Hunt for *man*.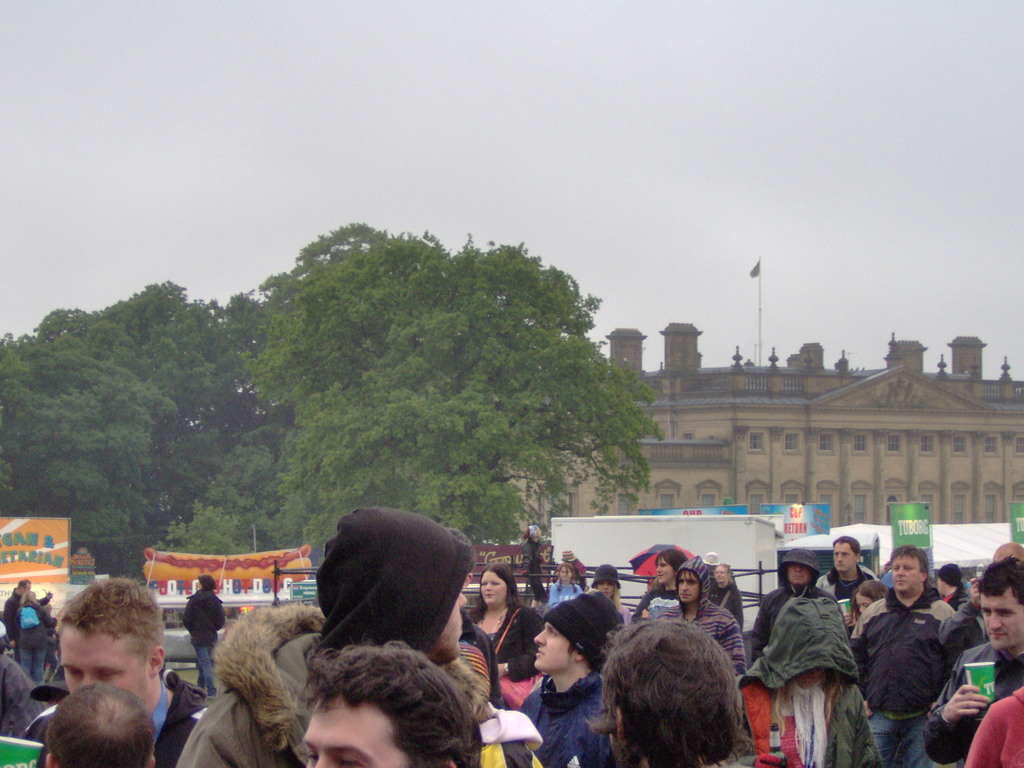
Hunted down at <region>5, 579, 33, 655</region>.
